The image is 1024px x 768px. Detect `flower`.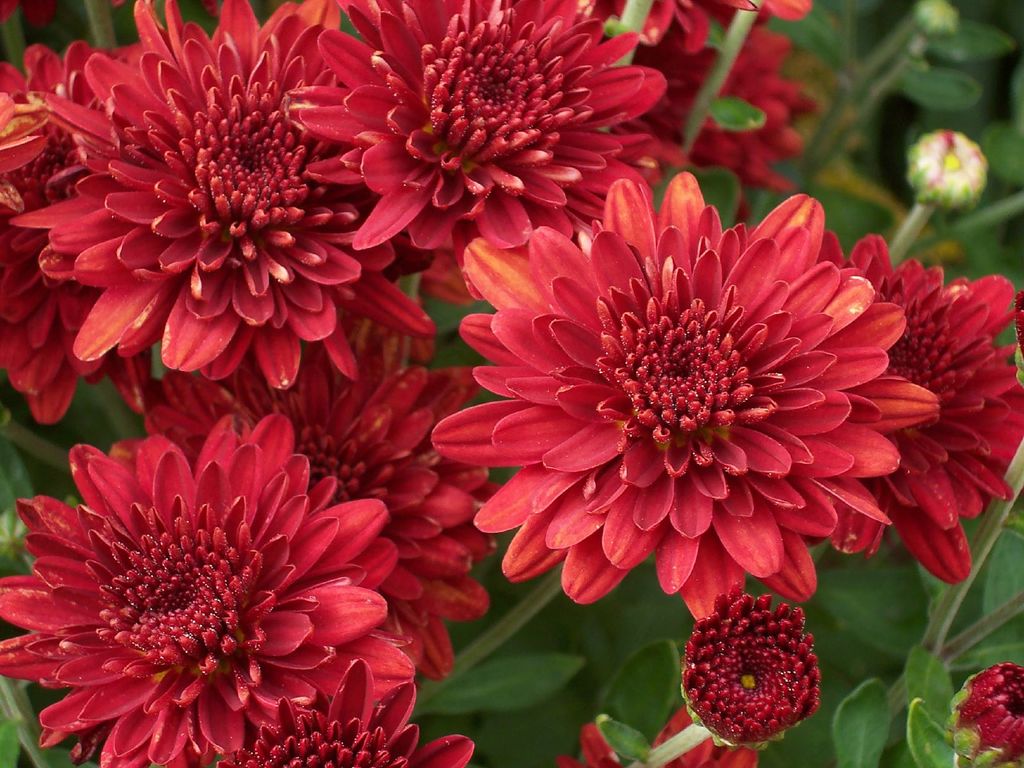
Detection: 432:172:938:619.
